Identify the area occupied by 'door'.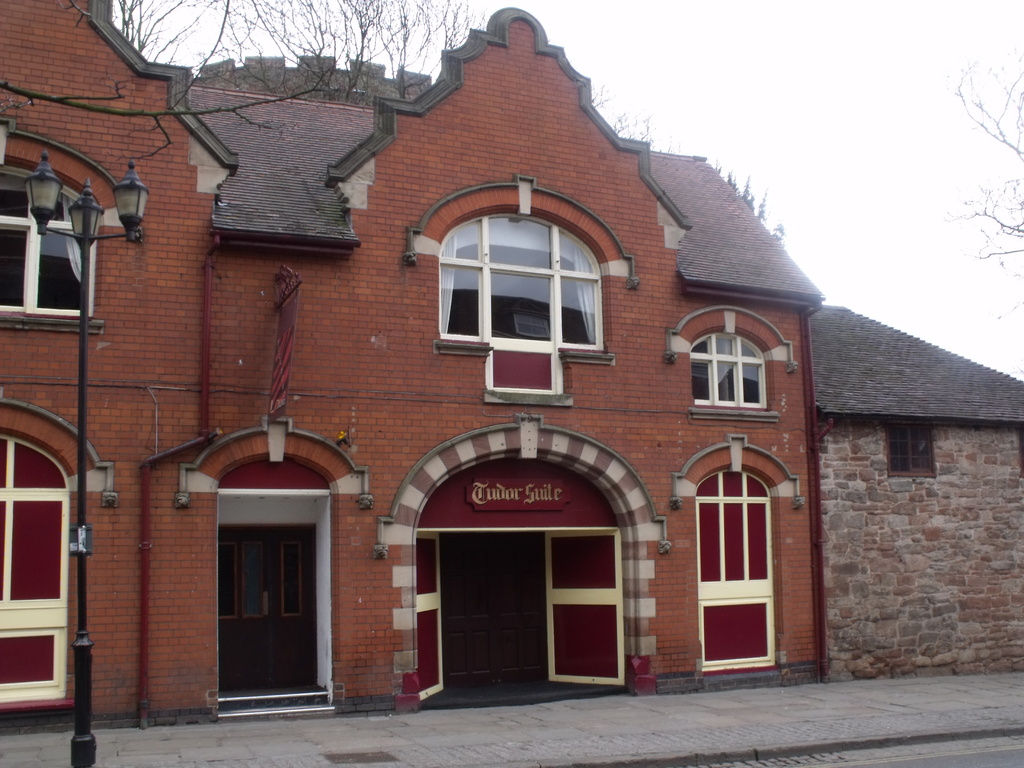
Area: <region>544, 525, 626, 683</region>.
